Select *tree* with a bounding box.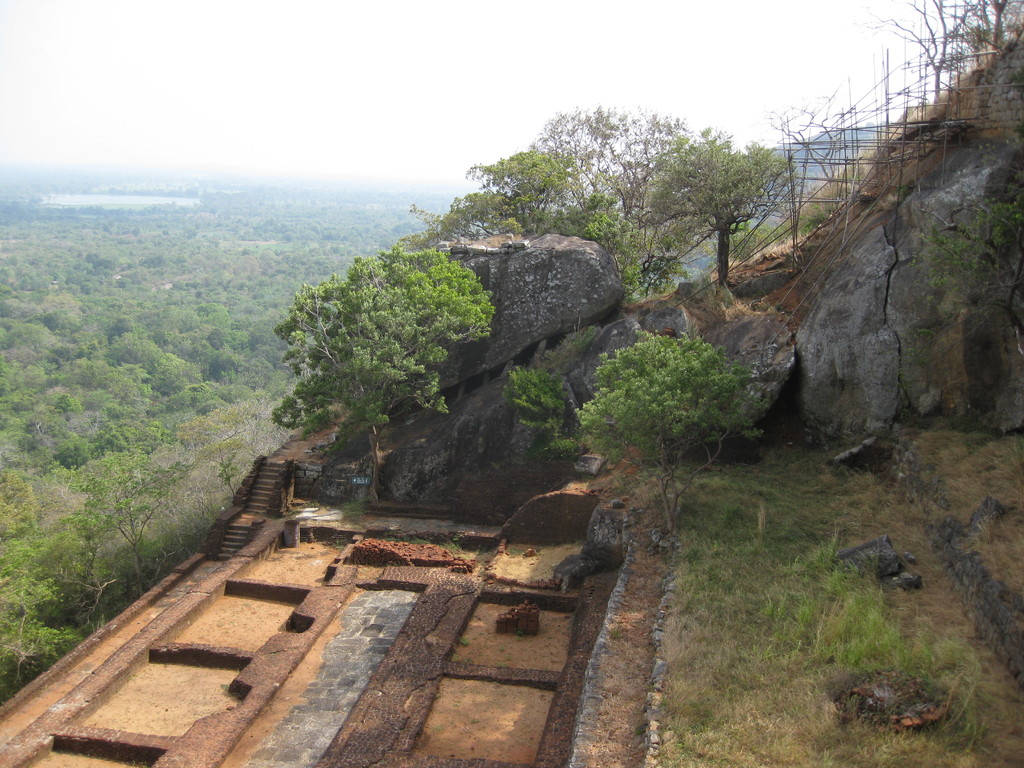
box(255, 220, 501, 483).
